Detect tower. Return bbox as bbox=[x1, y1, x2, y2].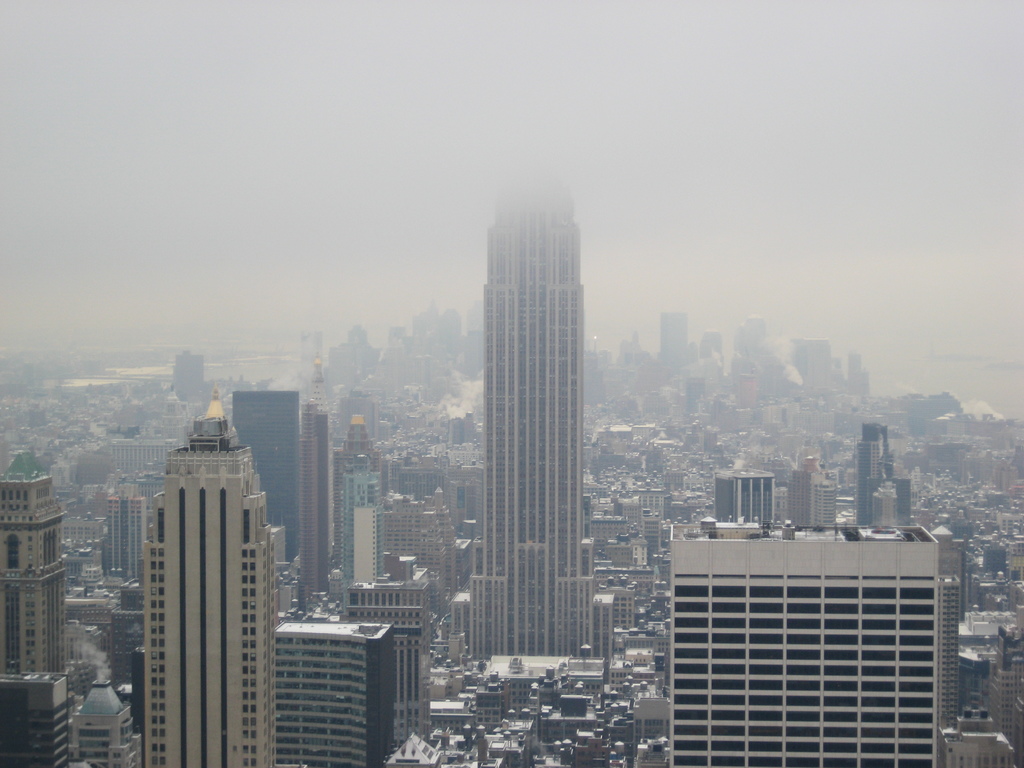
bbox=[235, 383, 304, 578].
